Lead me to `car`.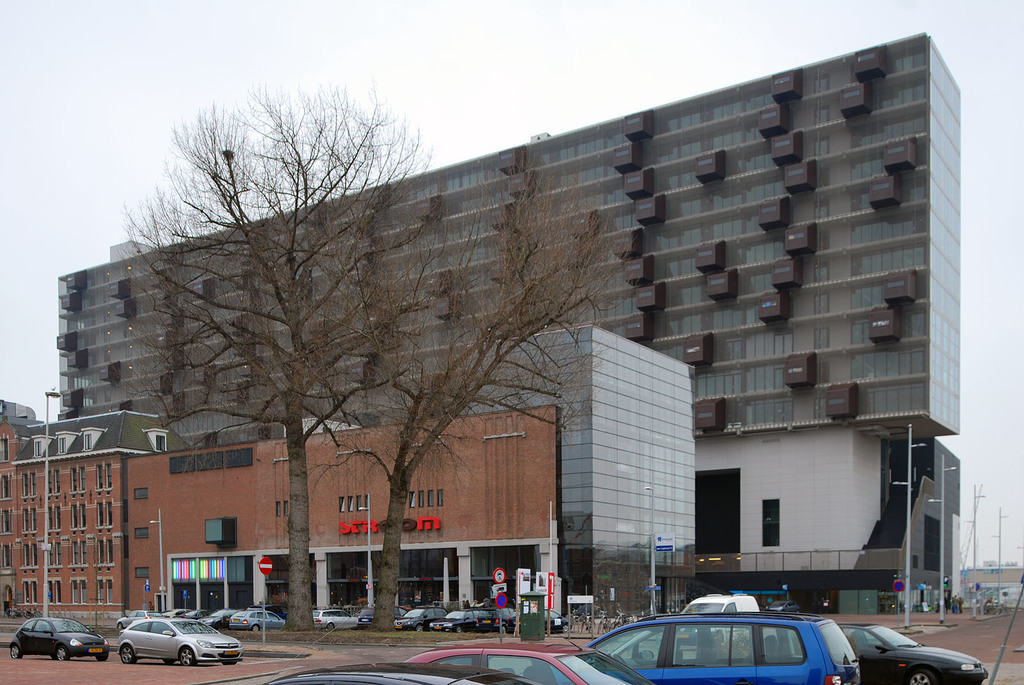
Lead to 409 641 644 684.
